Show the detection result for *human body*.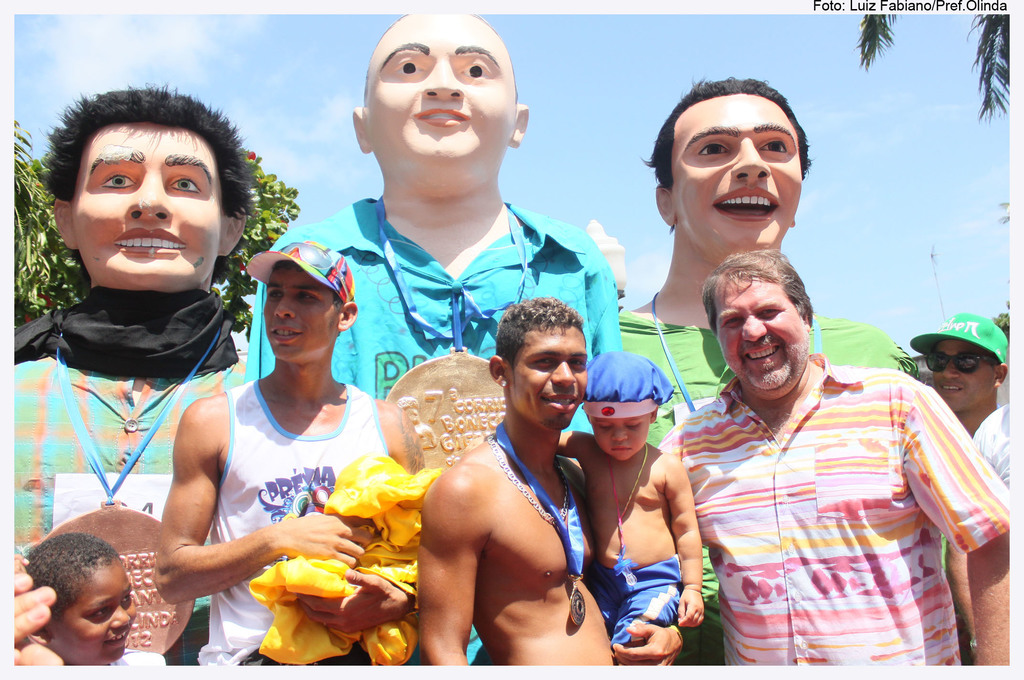
<box>245,16,627,437</box>.
